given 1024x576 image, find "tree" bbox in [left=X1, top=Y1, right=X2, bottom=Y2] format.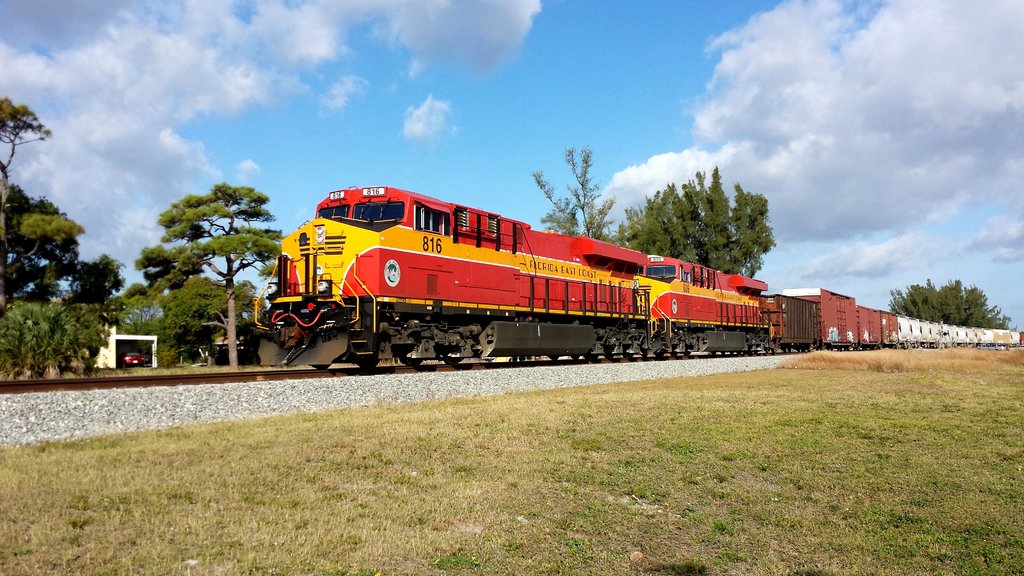
[left=0, top=95, right=127, bottom=317].
